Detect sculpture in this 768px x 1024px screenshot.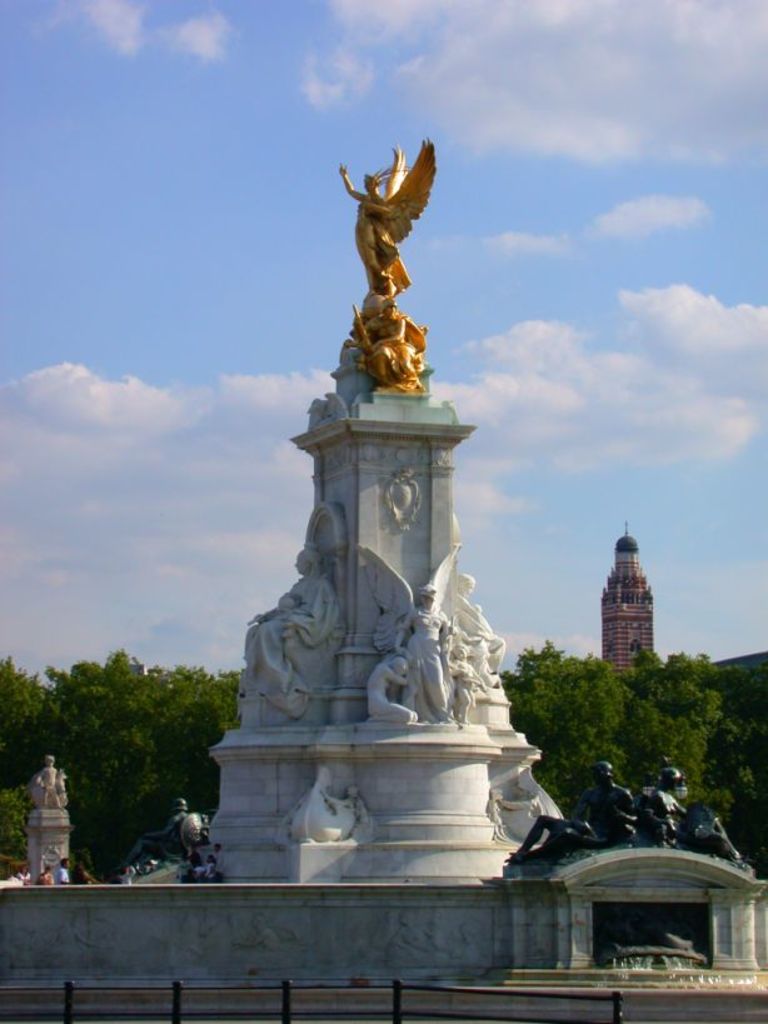
Detection: select_region(438, 626, 493, 734).
